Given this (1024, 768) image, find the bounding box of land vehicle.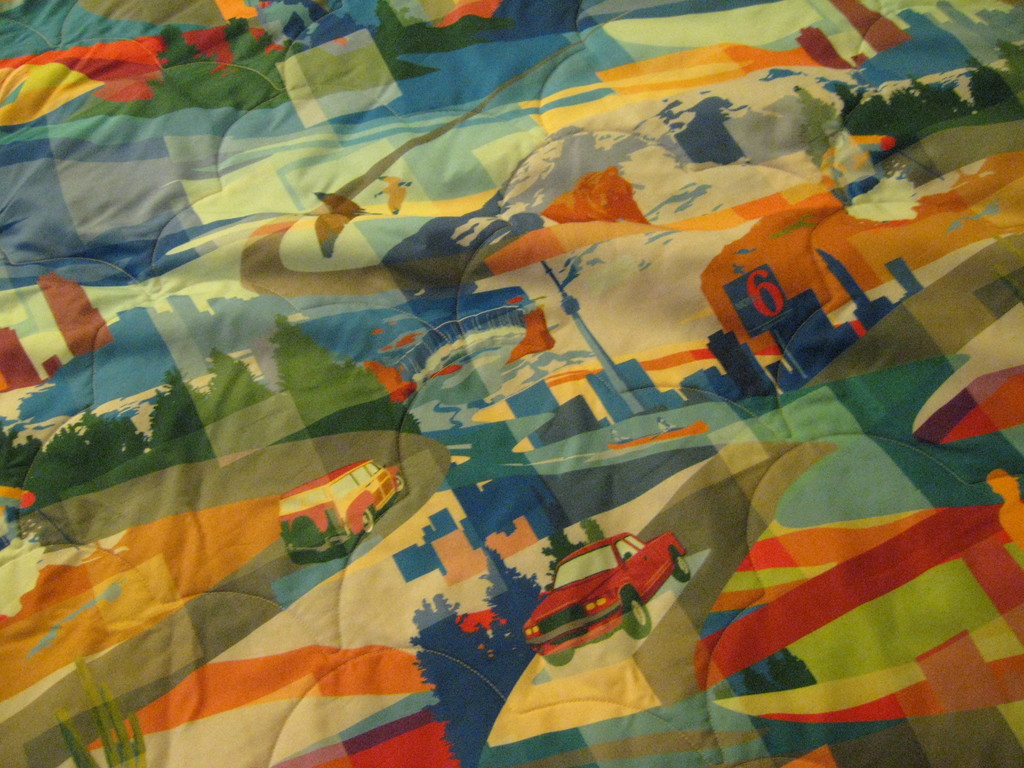
box(282, 461, 405, 556).
